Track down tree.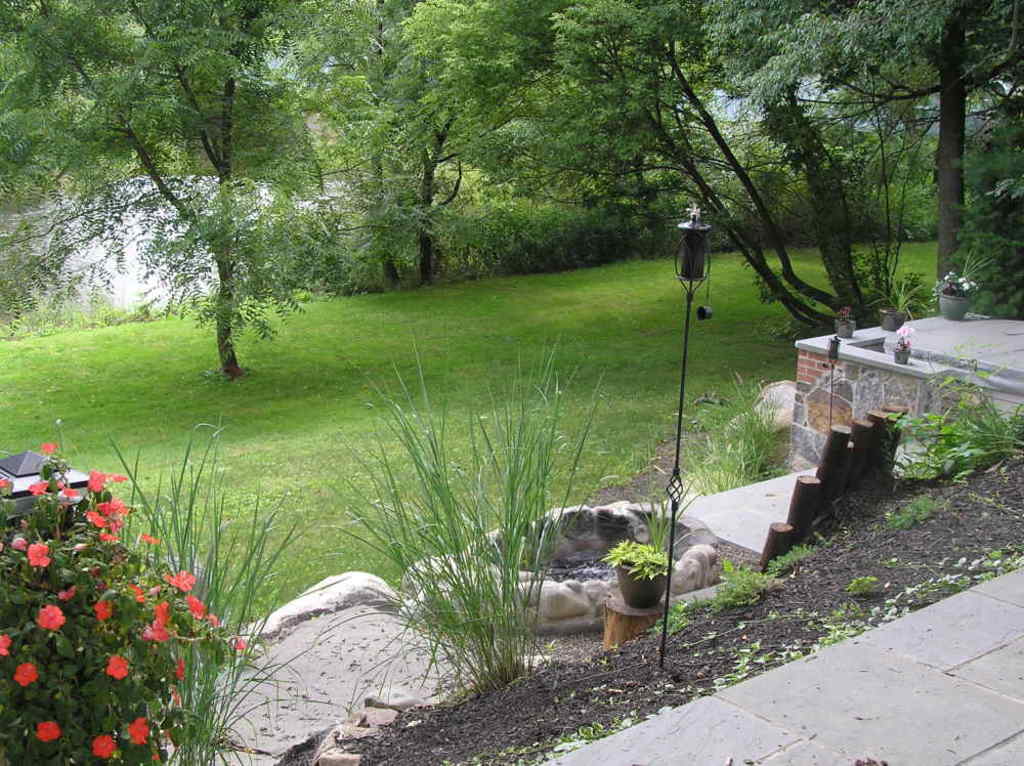
Tracked to <box>279,0,425,257</box>.
